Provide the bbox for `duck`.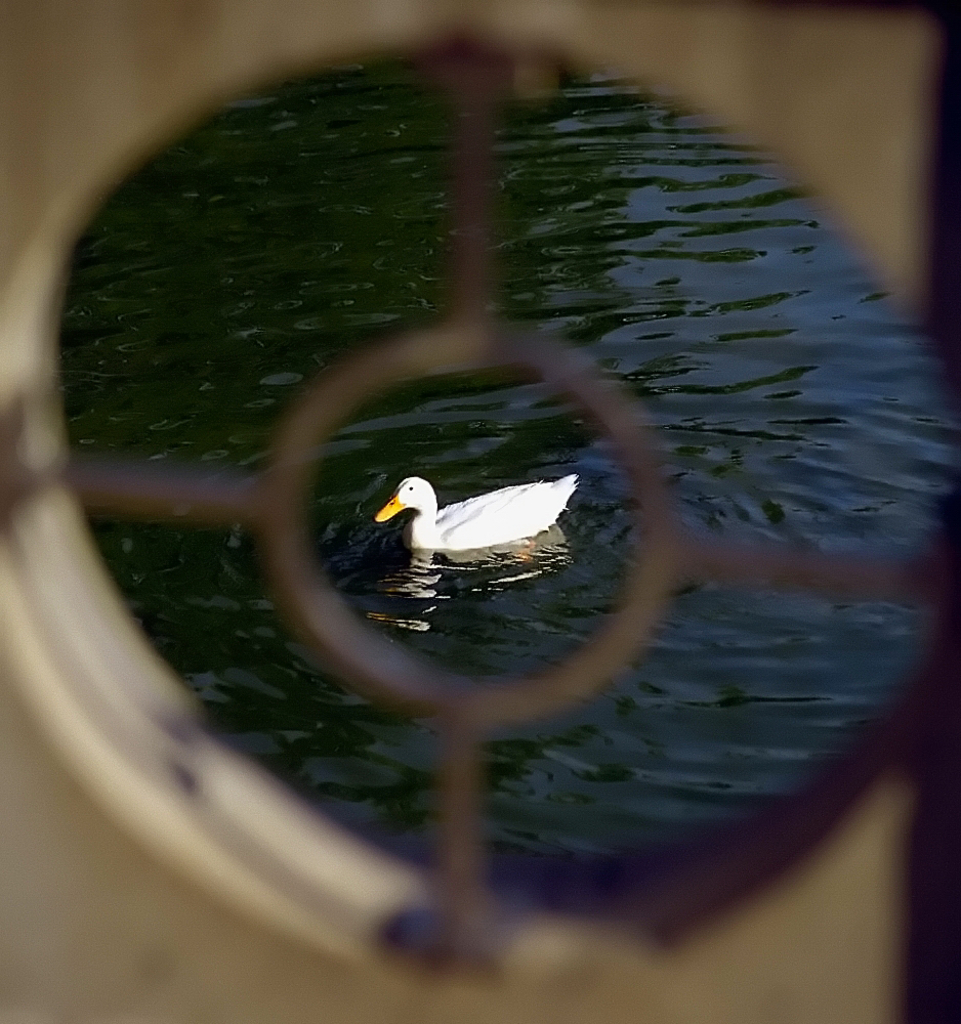
372, 457, 586, 562.
